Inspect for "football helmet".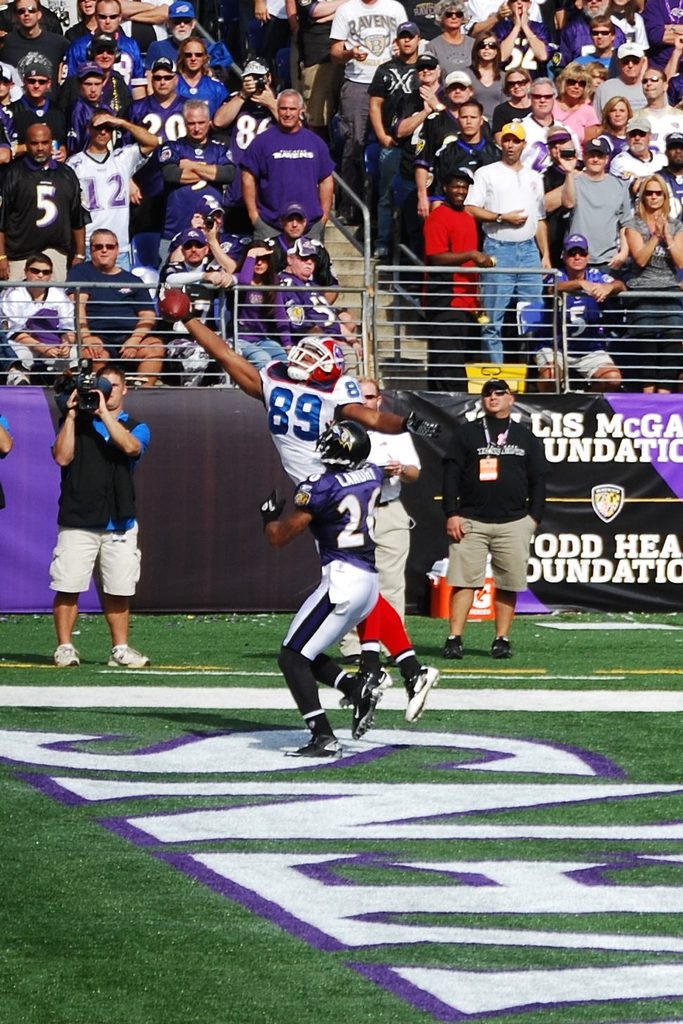
Inspection: bbox=[318, 422, 373, 473].
